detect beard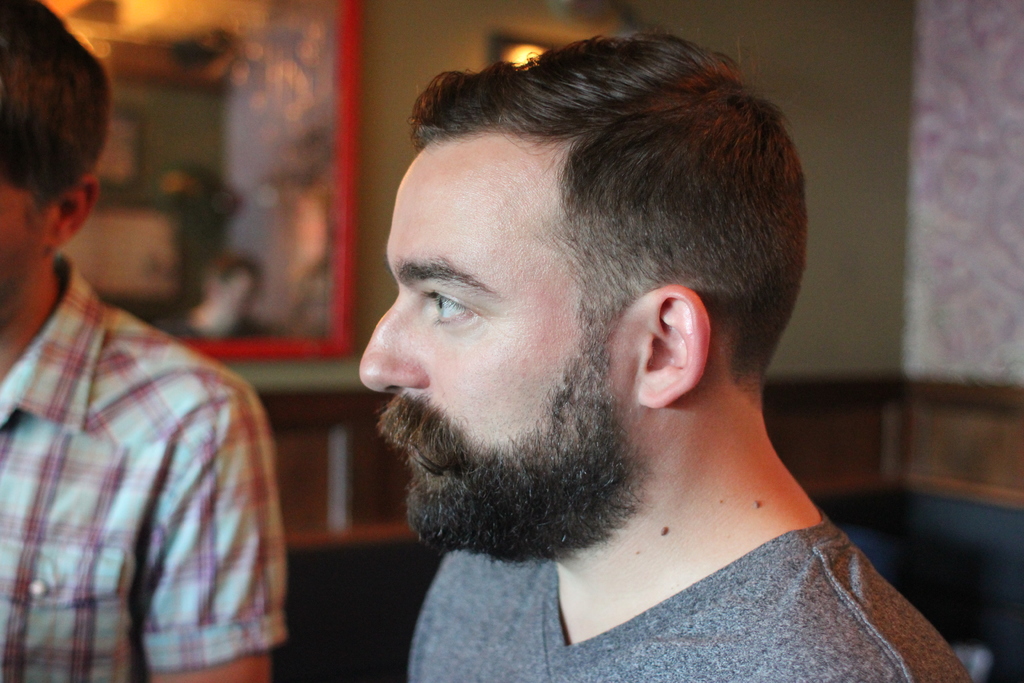
x1=372 y1=336 x2=641 y2=565
